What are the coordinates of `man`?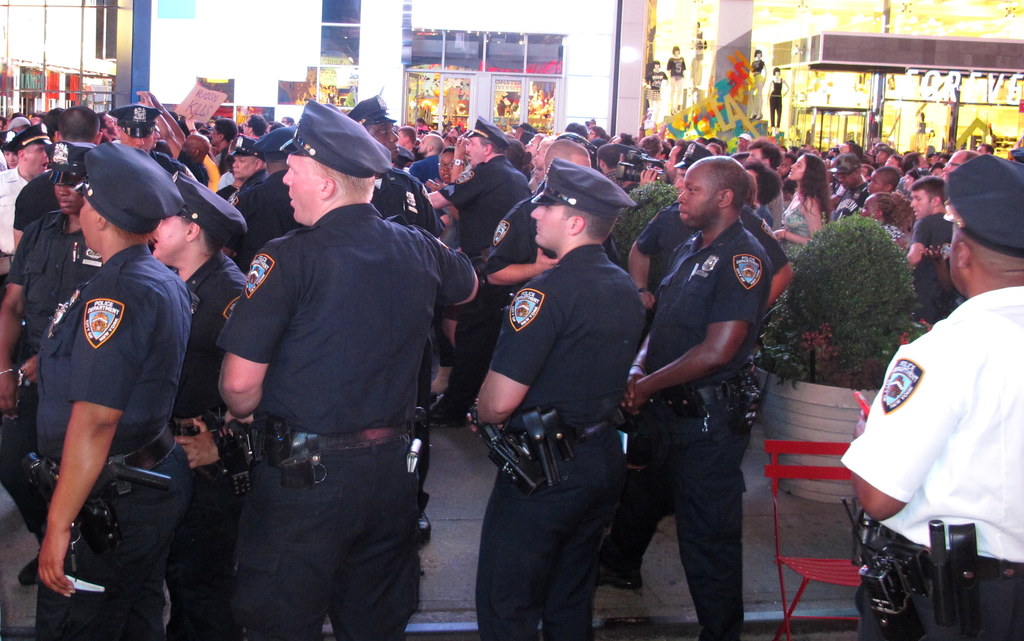
locate(492, 129, 620, 271).
